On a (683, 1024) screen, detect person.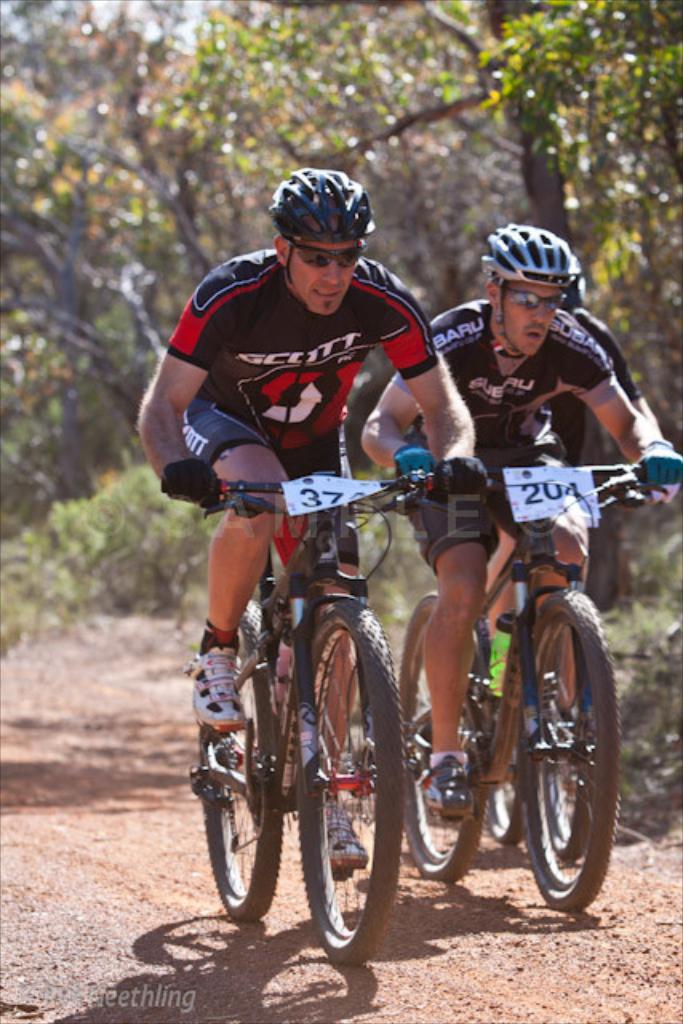
{"left": 358, "top": 224, "right": 681, "bottom": 822}.
